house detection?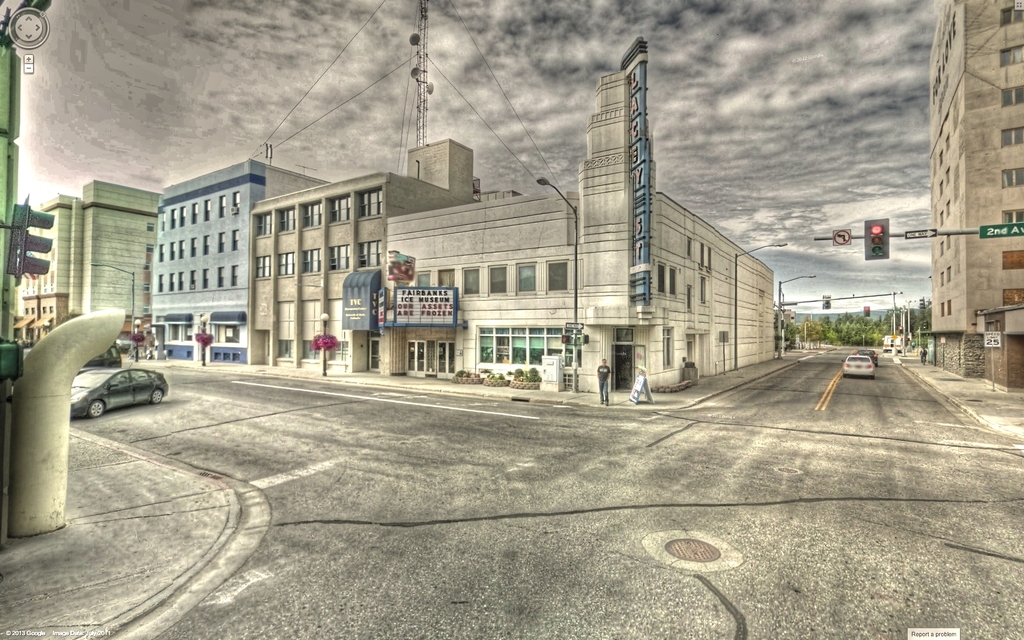
249,141,481,376
